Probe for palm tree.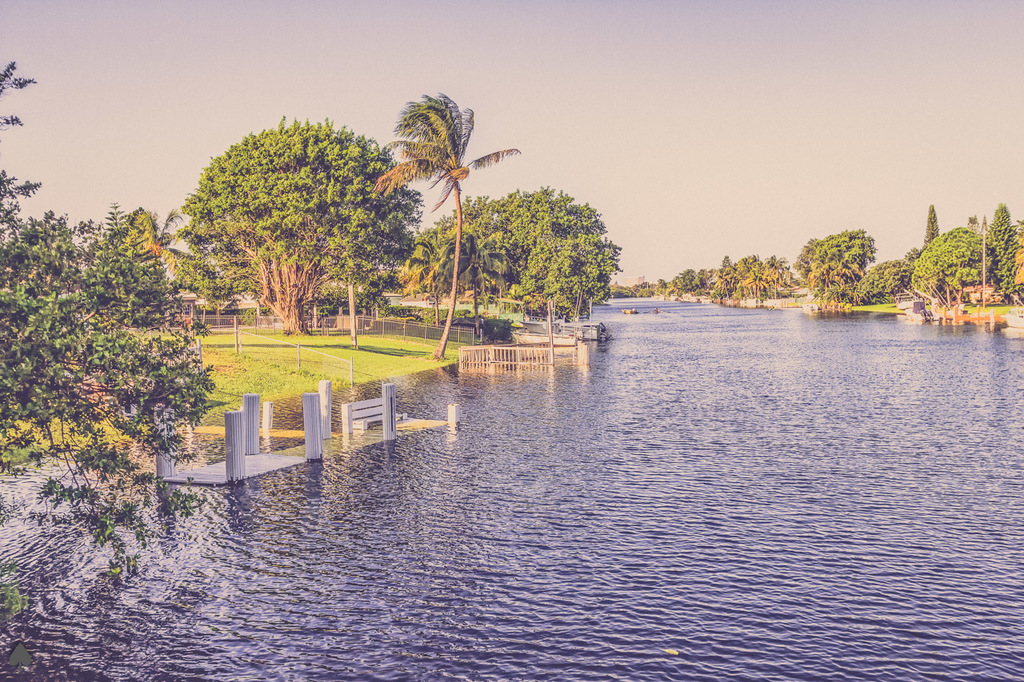
Probe result: <bbox>426, 215, 519, 333</bbox>.
